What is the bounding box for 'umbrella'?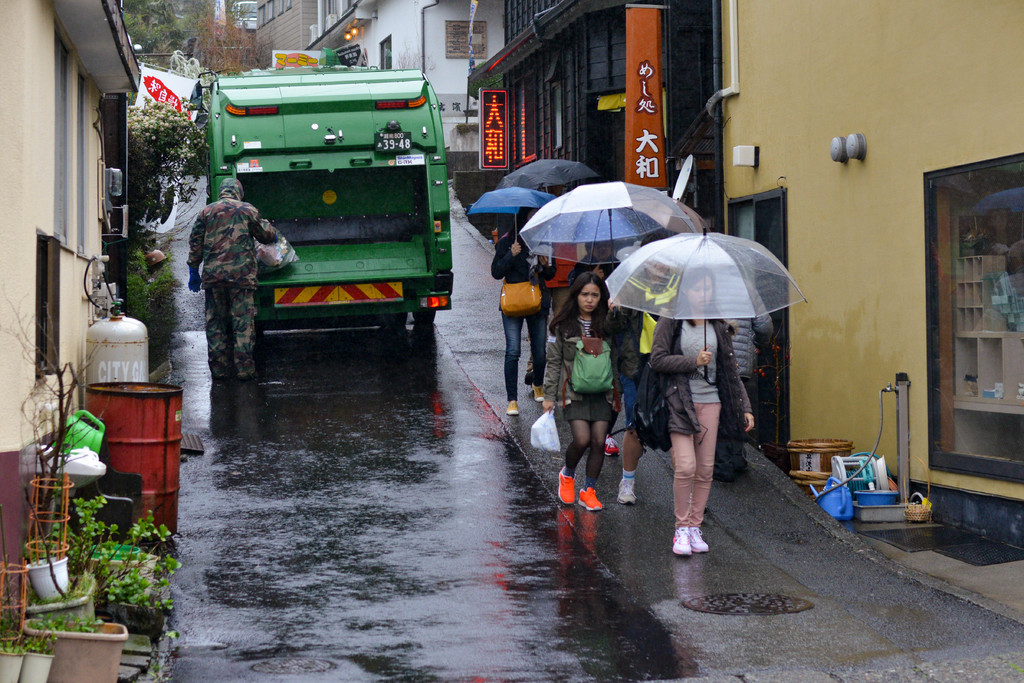
x1=468, y1=185, x2=559, y2=243.
